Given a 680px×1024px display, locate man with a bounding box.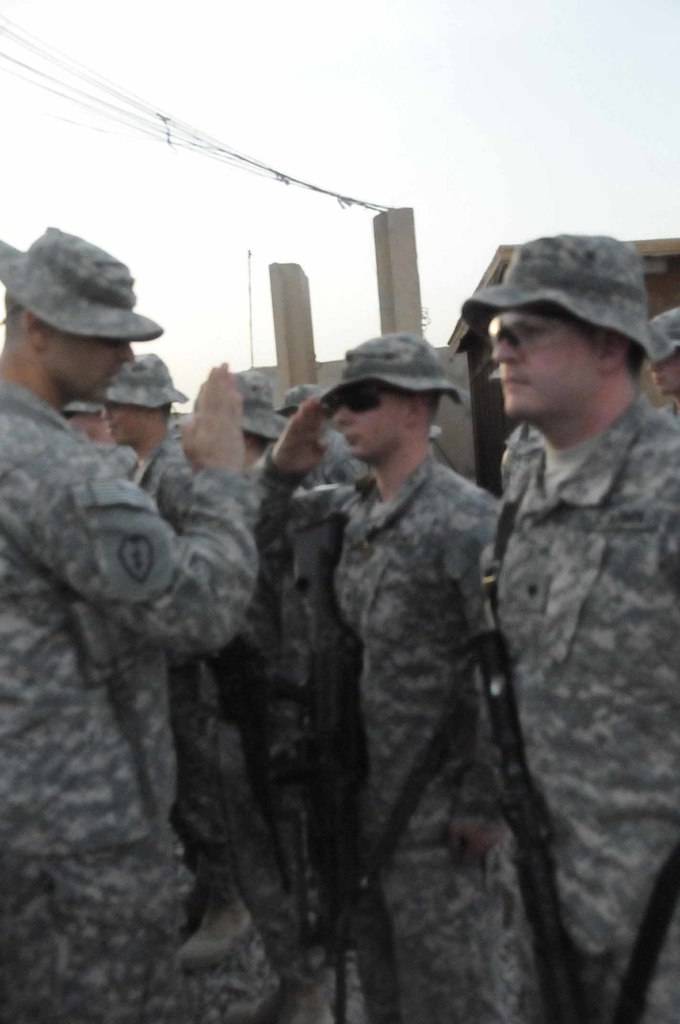
Located: Rect(239, 331, 525, 1023).
